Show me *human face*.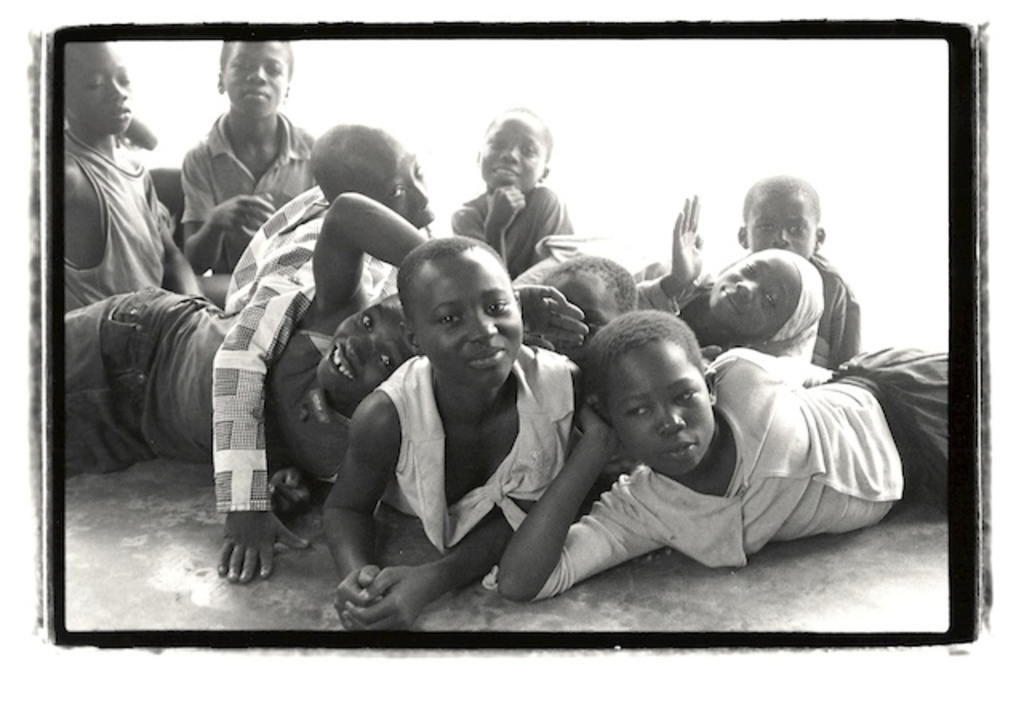
*human face* is here: (69, 43, 136, 133).
